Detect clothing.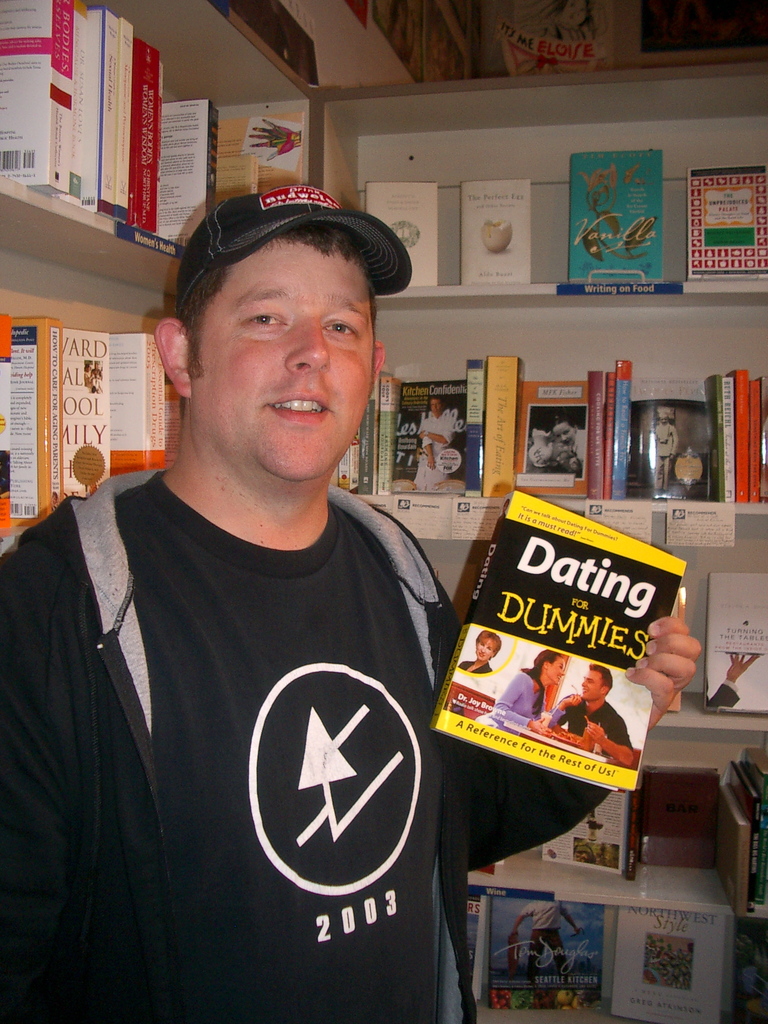
Detected at (left=0, top=476, right=652, bottom=1023).
